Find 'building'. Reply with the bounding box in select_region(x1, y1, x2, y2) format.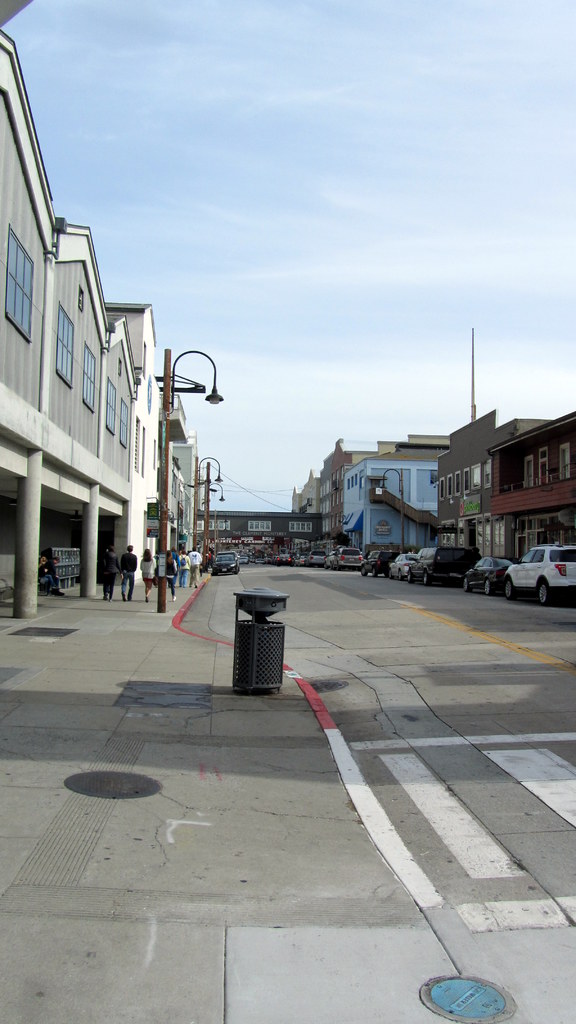
select_region(271, 431, 461, 564).
